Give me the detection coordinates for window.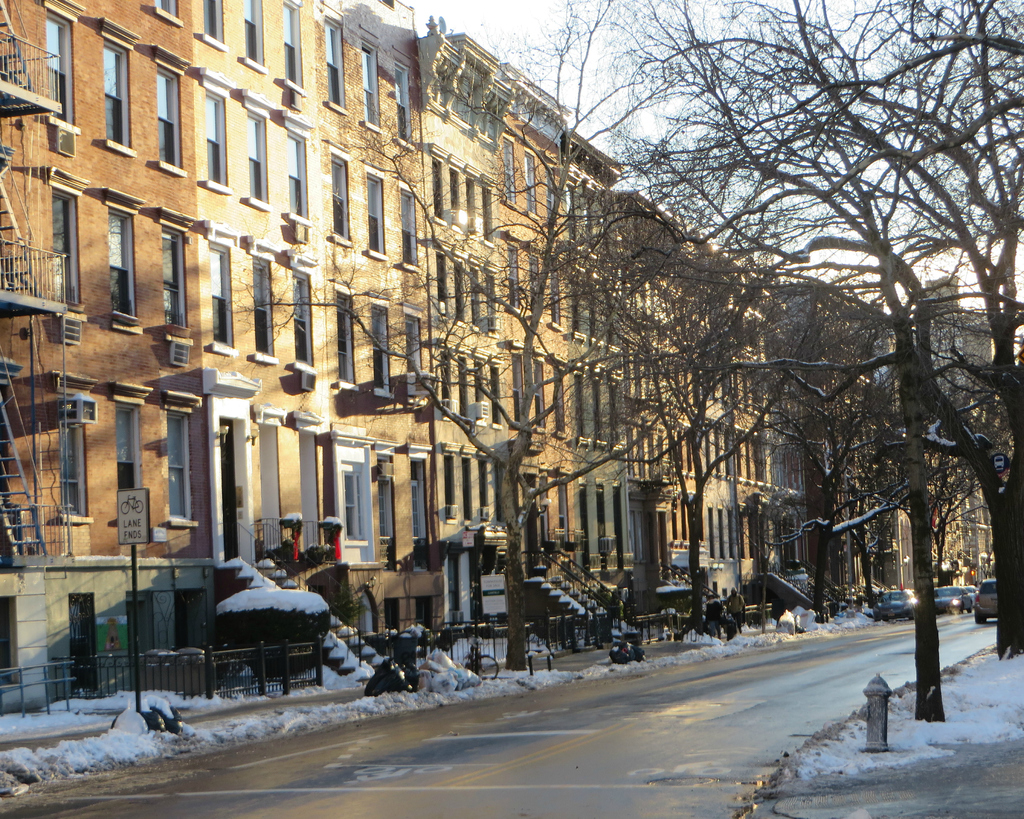
[243,0,268,71].
